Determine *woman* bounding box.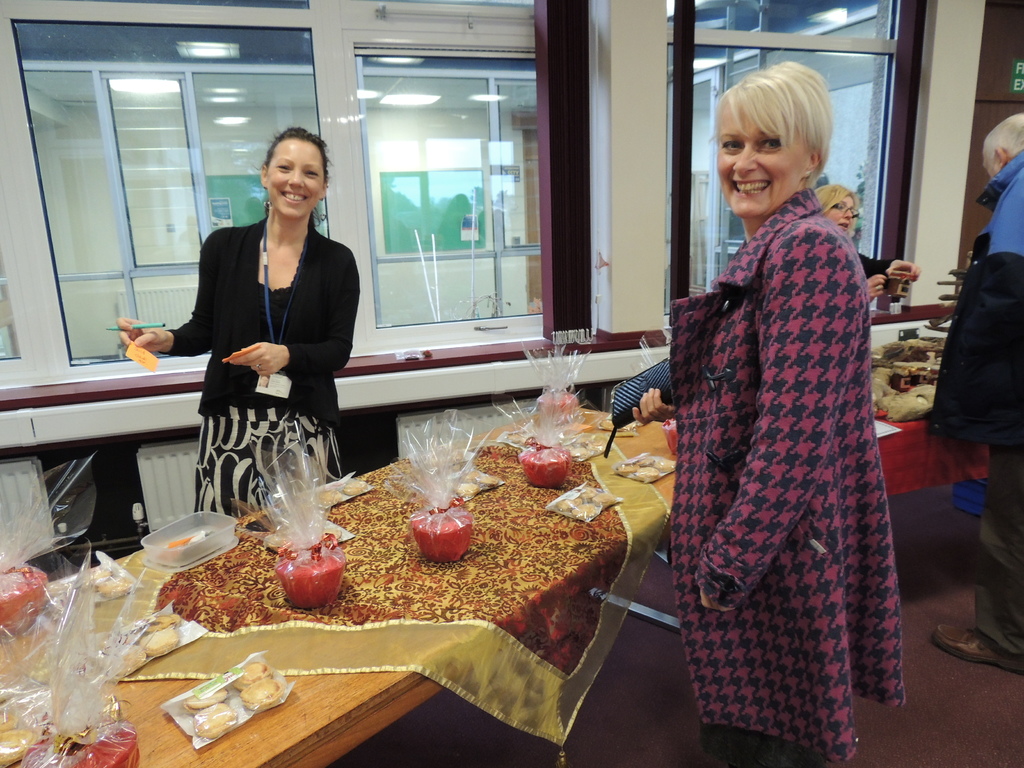
Determined: box(632, 61, 905, 767).
